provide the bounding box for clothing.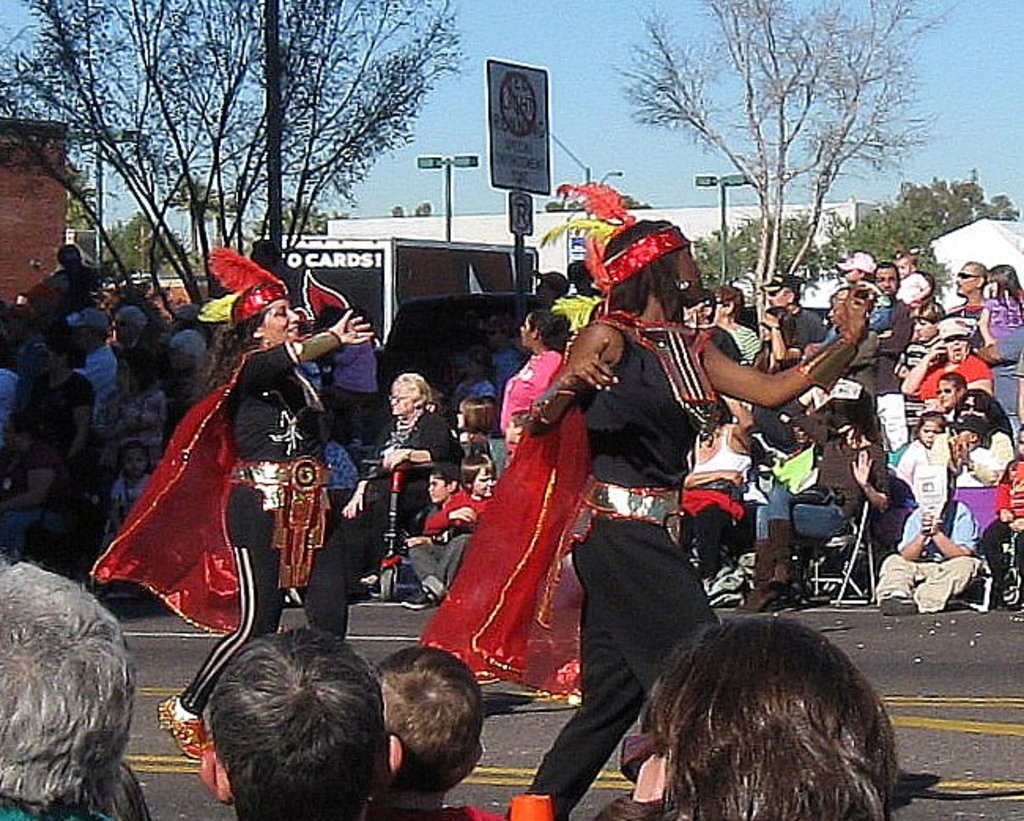
<bbox>720, 312, 759, 356</bbox>.
